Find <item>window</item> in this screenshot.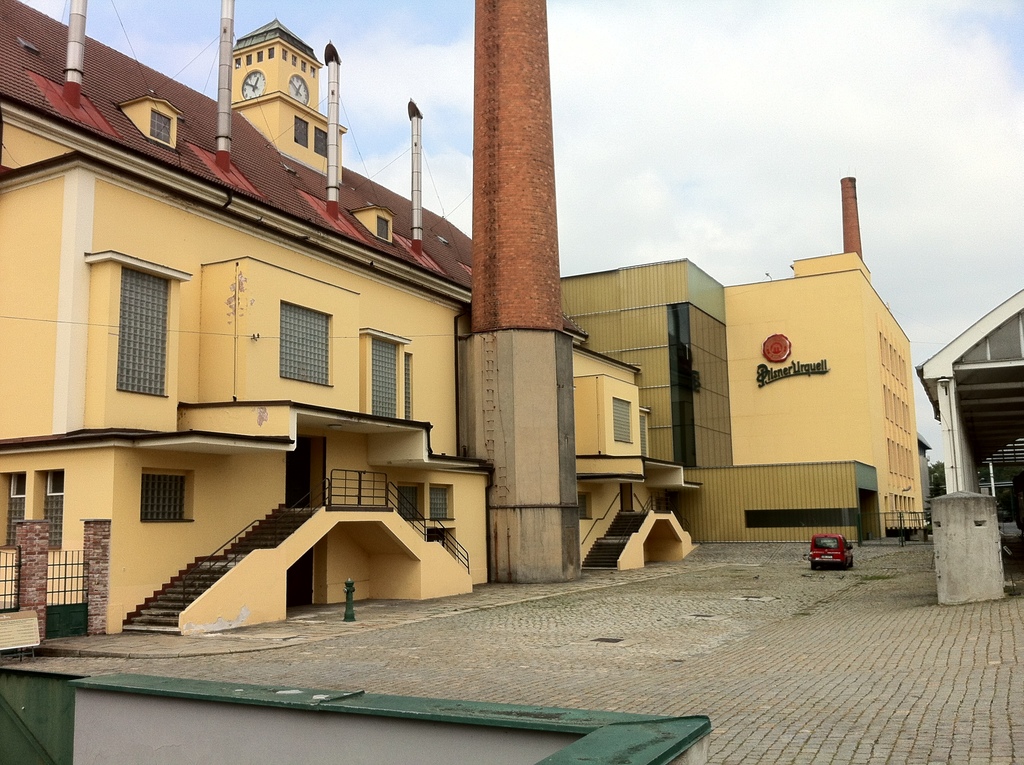
The bounding box for <item>window</item> is [363,326,413,414].
